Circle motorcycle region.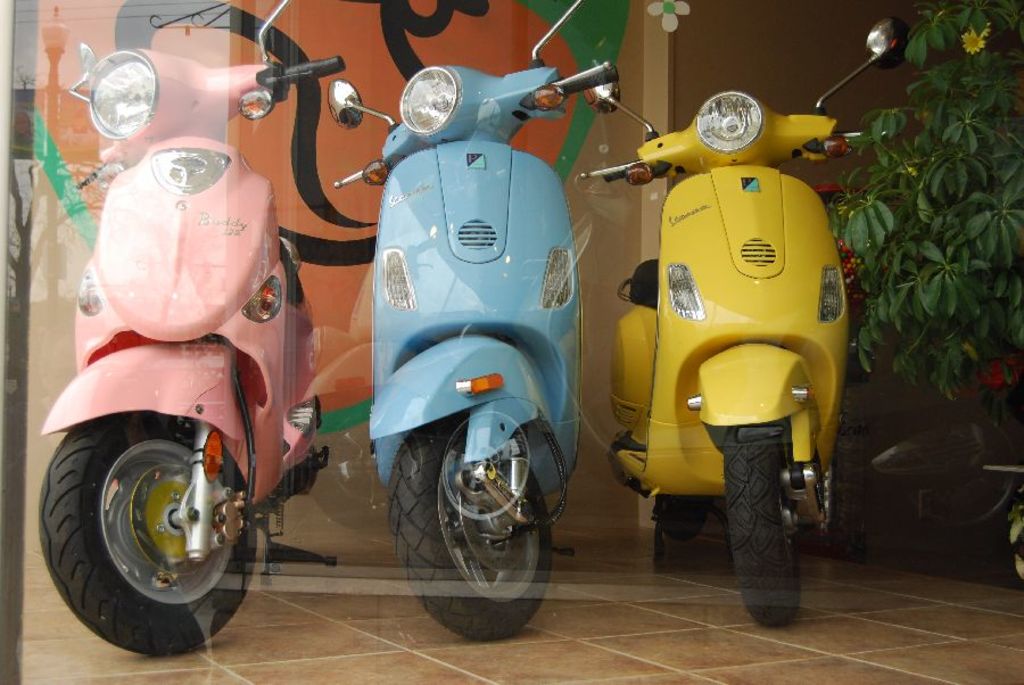
Region: <region>322, 0, 620, 650</region>.
